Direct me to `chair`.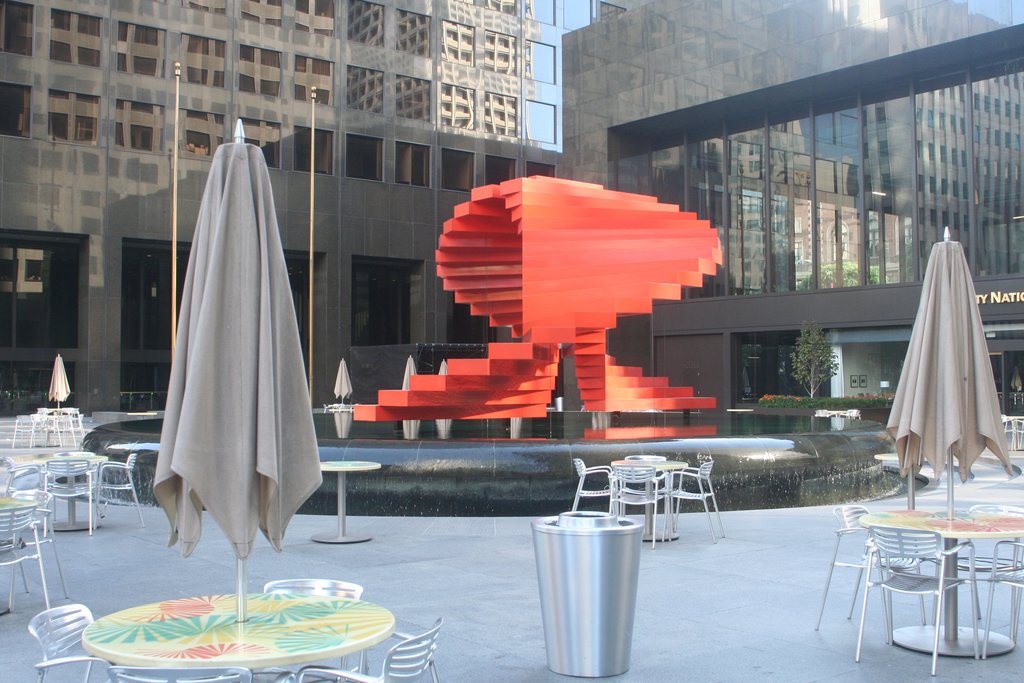
Direction: [655,457,728,541].
